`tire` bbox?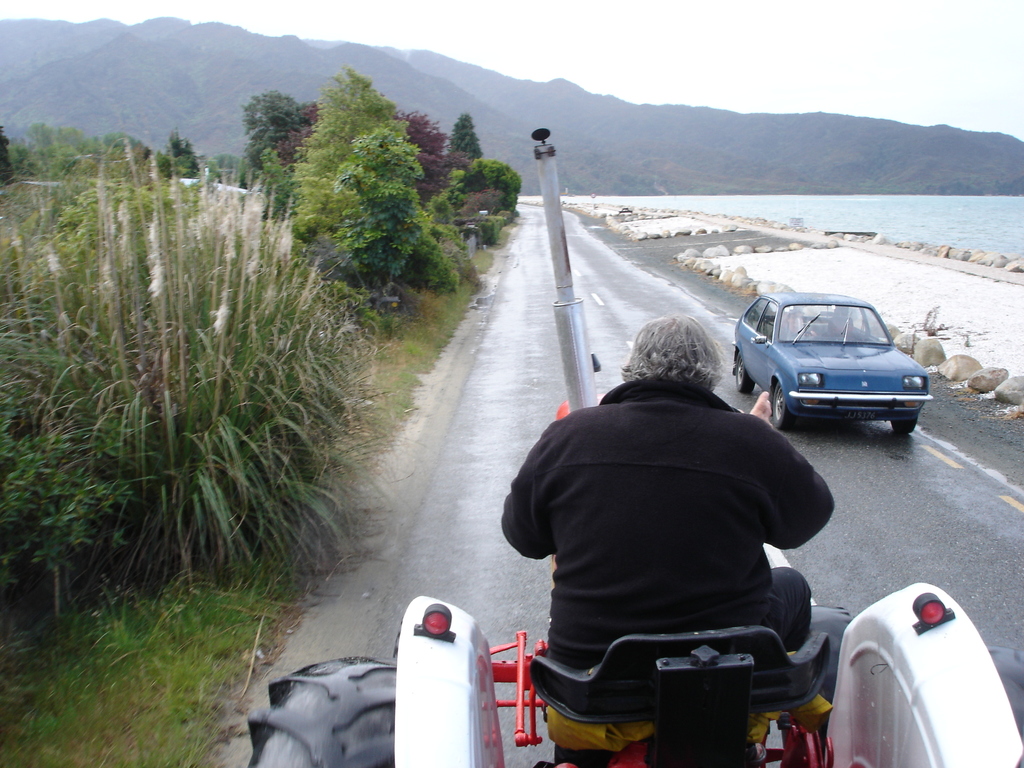
select_region(892, 418, 918, 431)
